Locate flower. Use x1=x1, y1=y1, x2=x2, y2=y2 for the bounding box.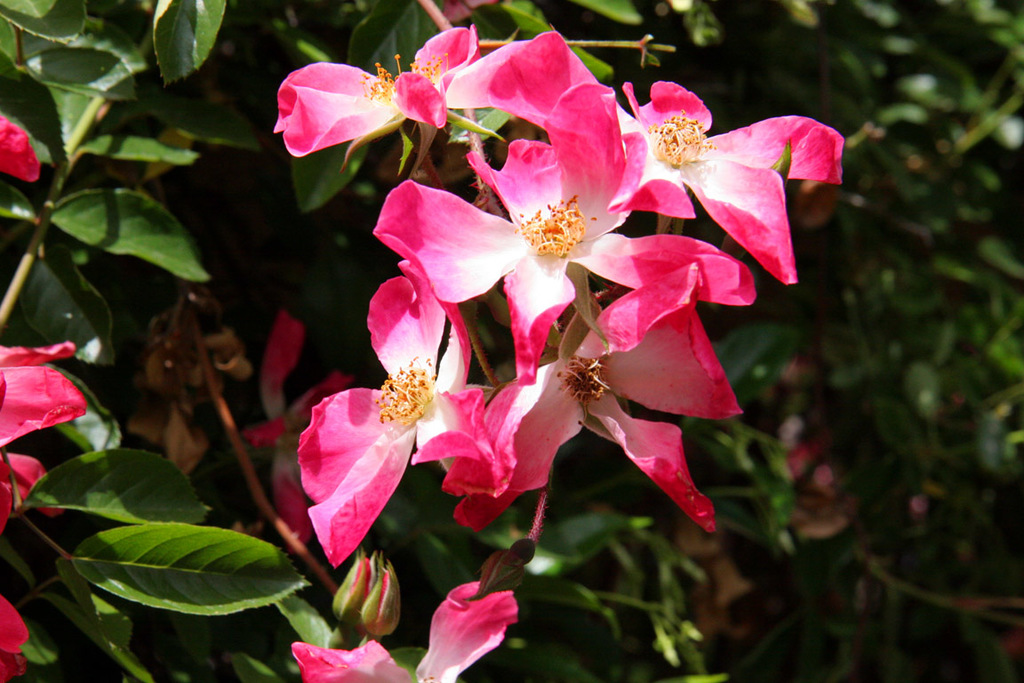
x1=0, y1=111, x2=49, y2=188.
